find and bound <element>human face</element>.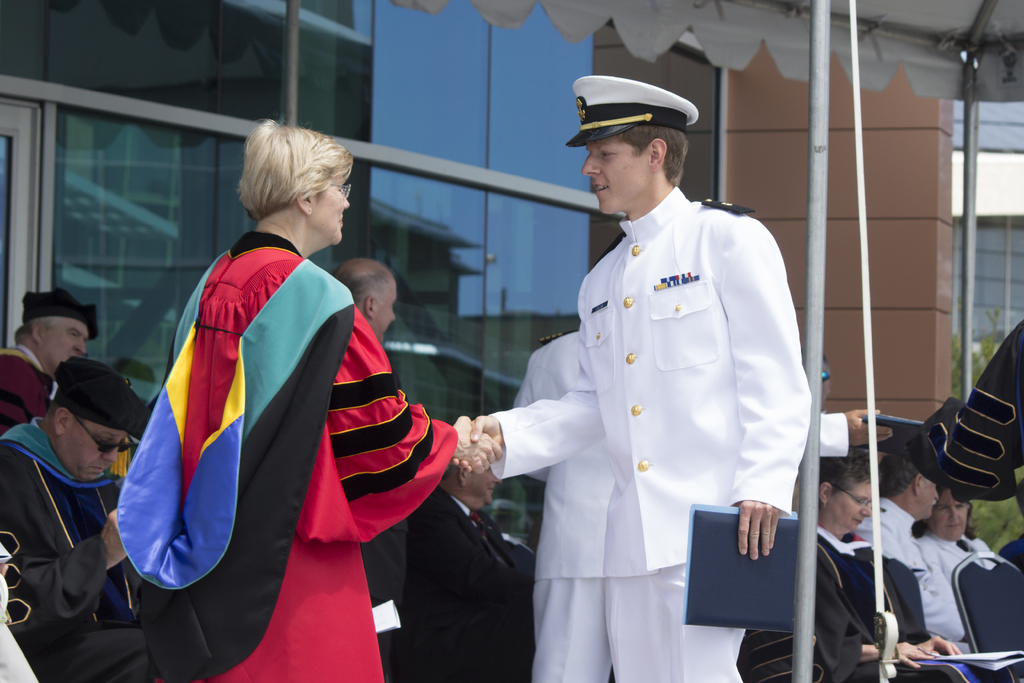
Bound: <region>50, 323, 88, 374</region>.
